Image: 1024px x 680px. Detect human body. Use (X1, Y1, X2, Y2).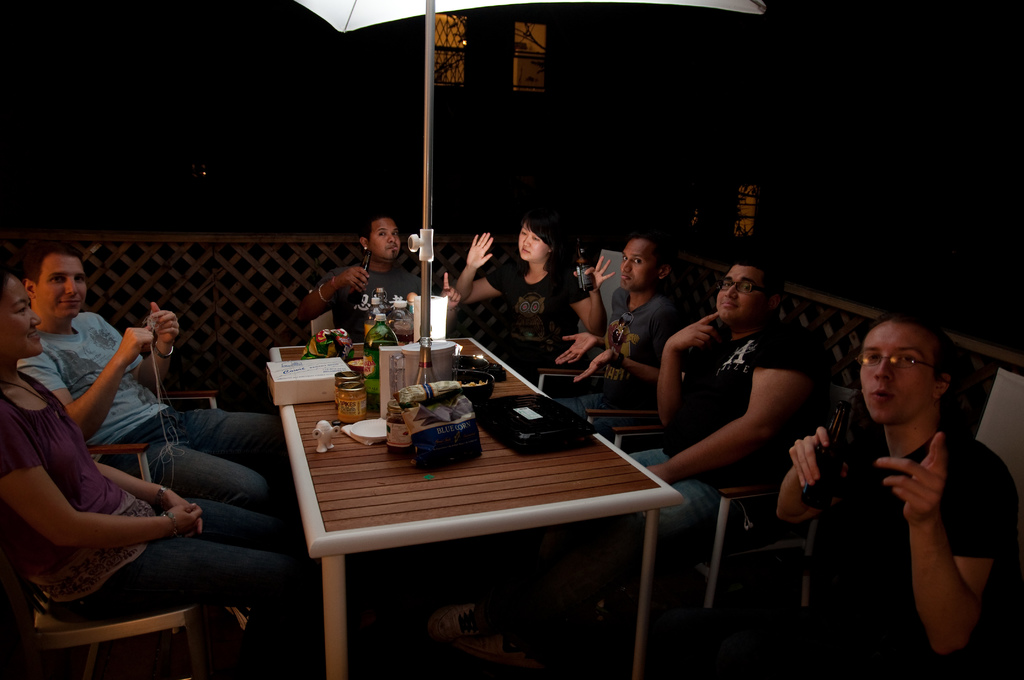
(628, 266, 827, 535).
